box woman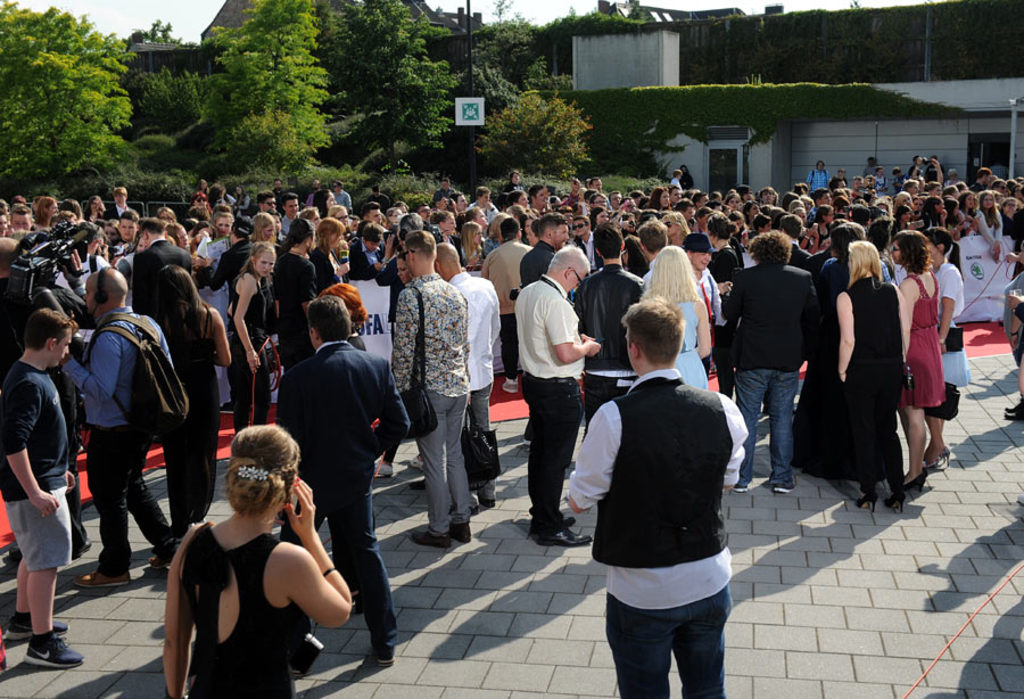
255/215/291/262
